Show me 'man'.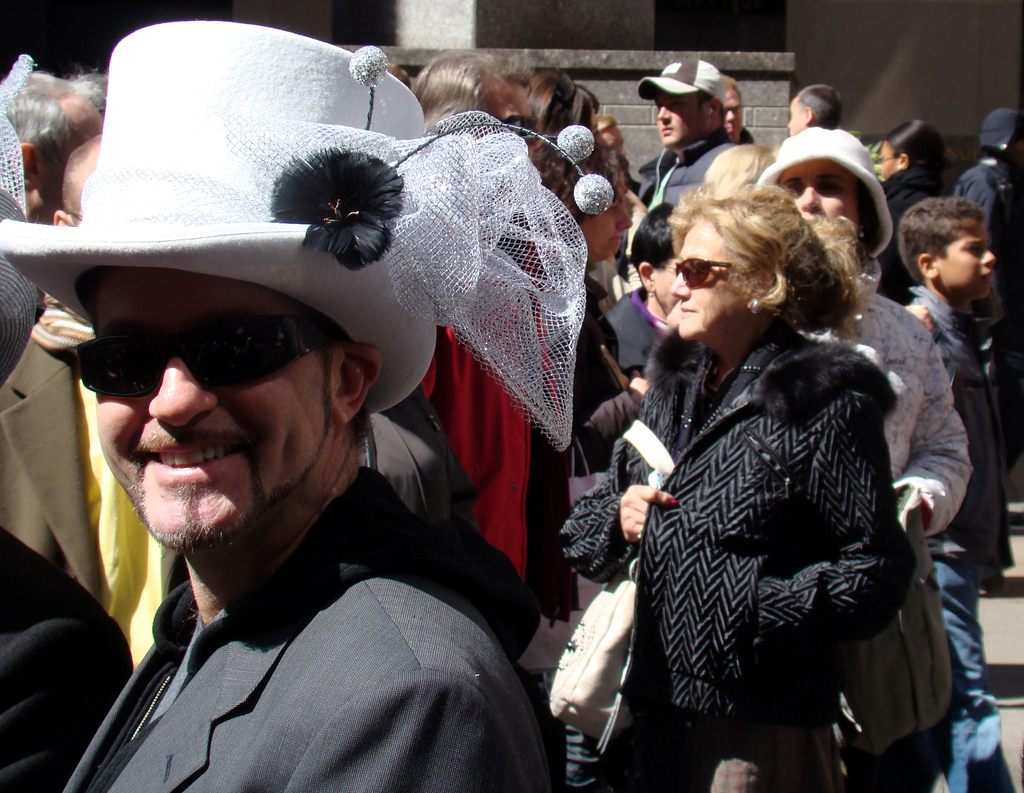
'man' is here: bbox=(630, 58, 736, 211).
